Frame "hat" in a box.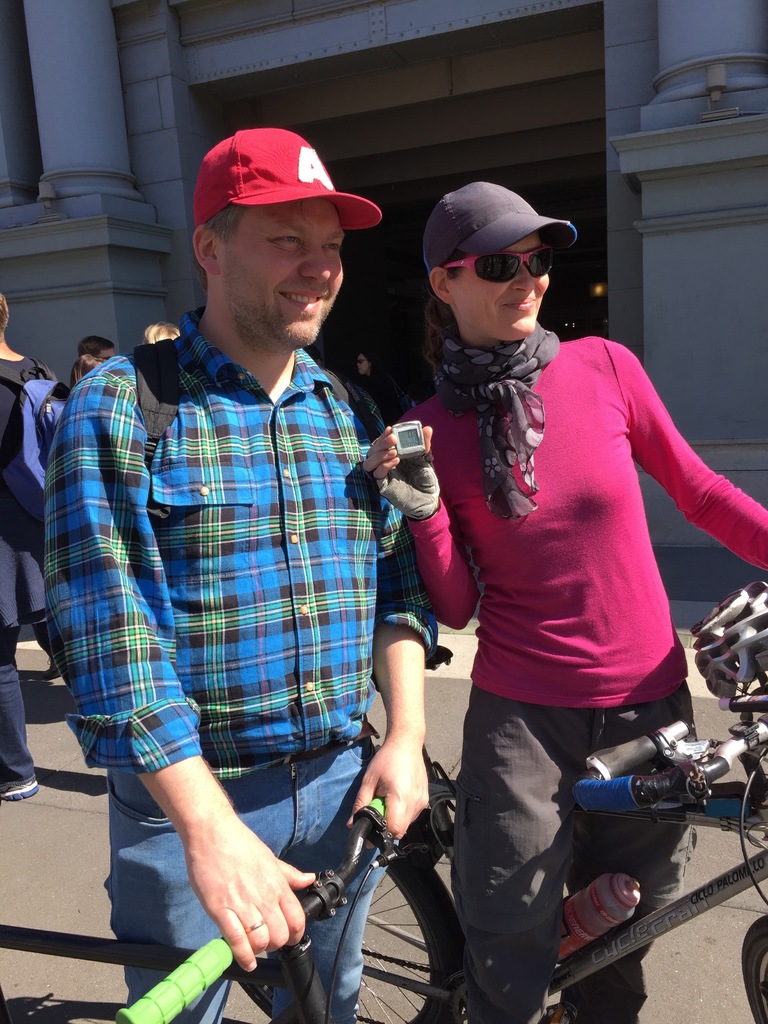
locate(188, 122, 388, 250).
